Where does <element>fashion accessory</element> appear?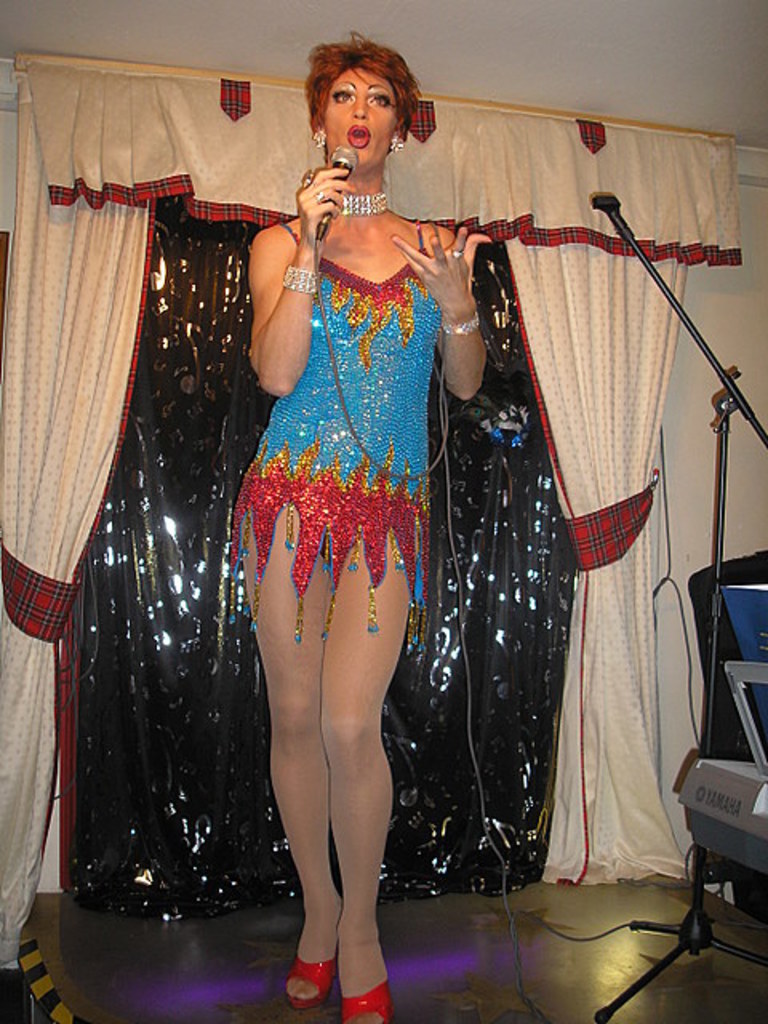
Appears at bbox=(286, 955, 341, 1005).
